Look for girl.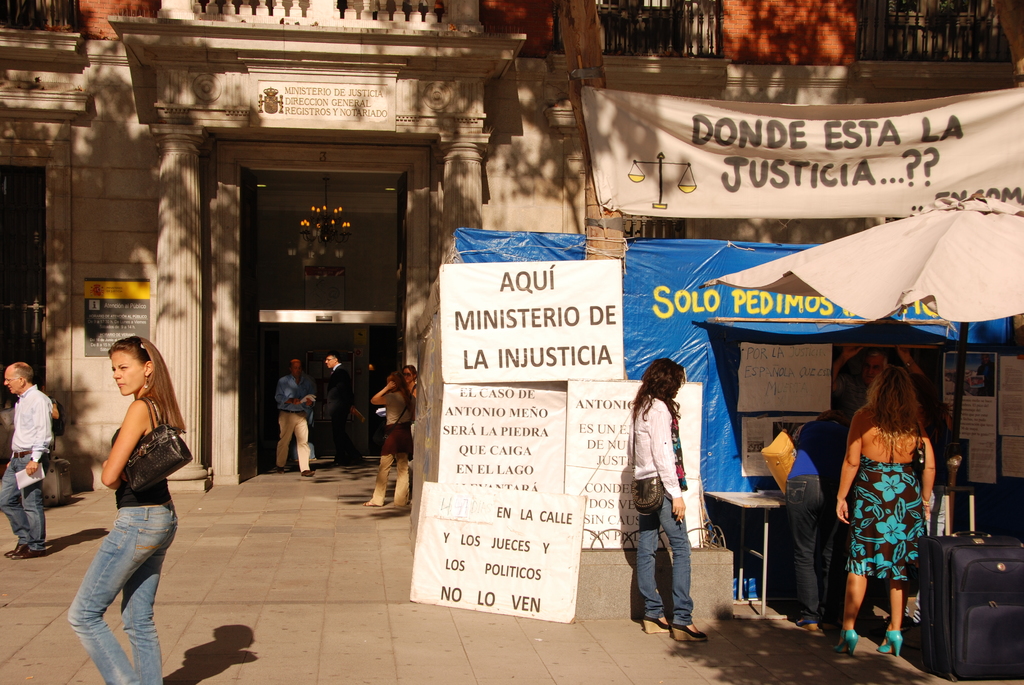
Found: (x1=63, y1=337, x2=187, y2=684).
